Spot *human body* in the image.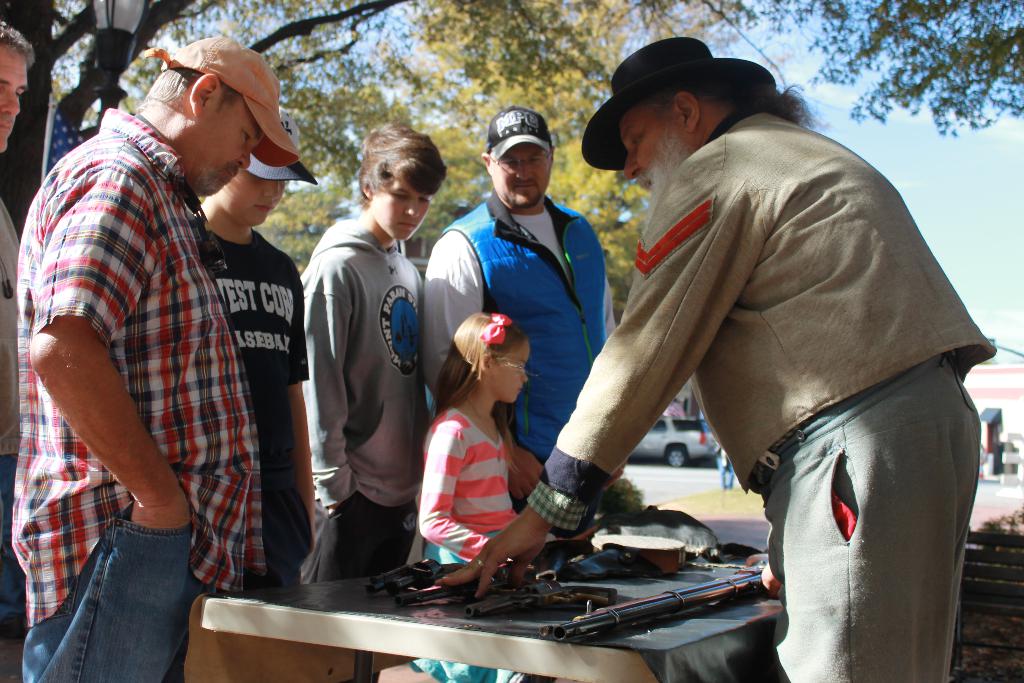
*human body* found at BBox(422, 108, 618, 463).
